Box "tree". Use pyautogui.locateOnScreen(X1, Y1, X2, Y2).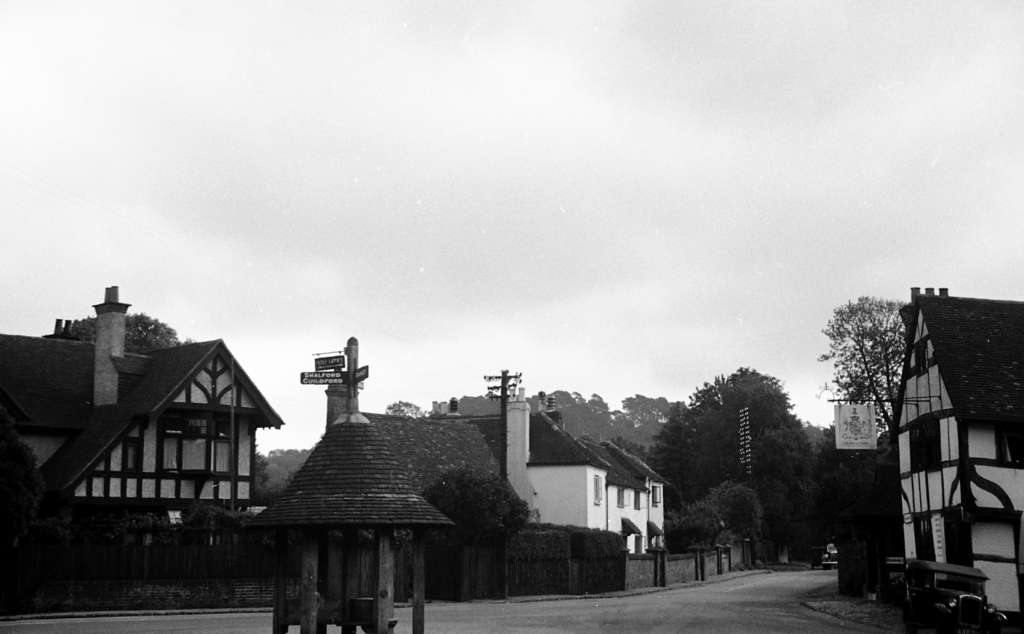
pyautogui.locateOnScreen(68, 311, 189, 353).
